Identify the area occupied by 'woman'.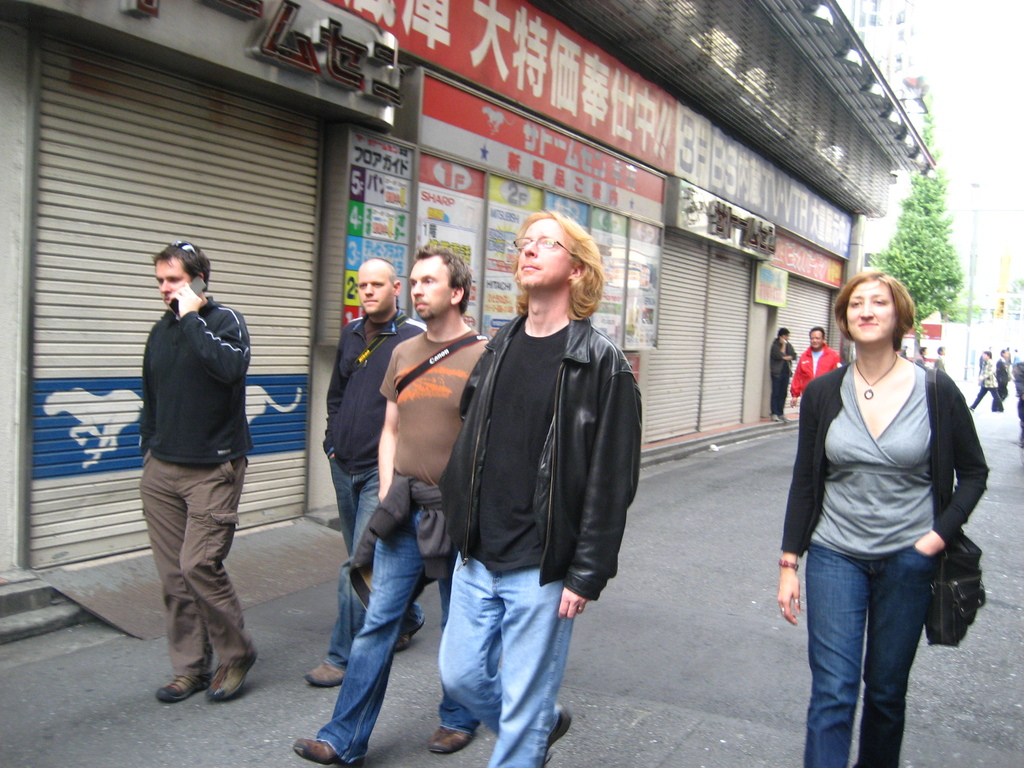
Area: bbox(769, 323, 797, 422).
